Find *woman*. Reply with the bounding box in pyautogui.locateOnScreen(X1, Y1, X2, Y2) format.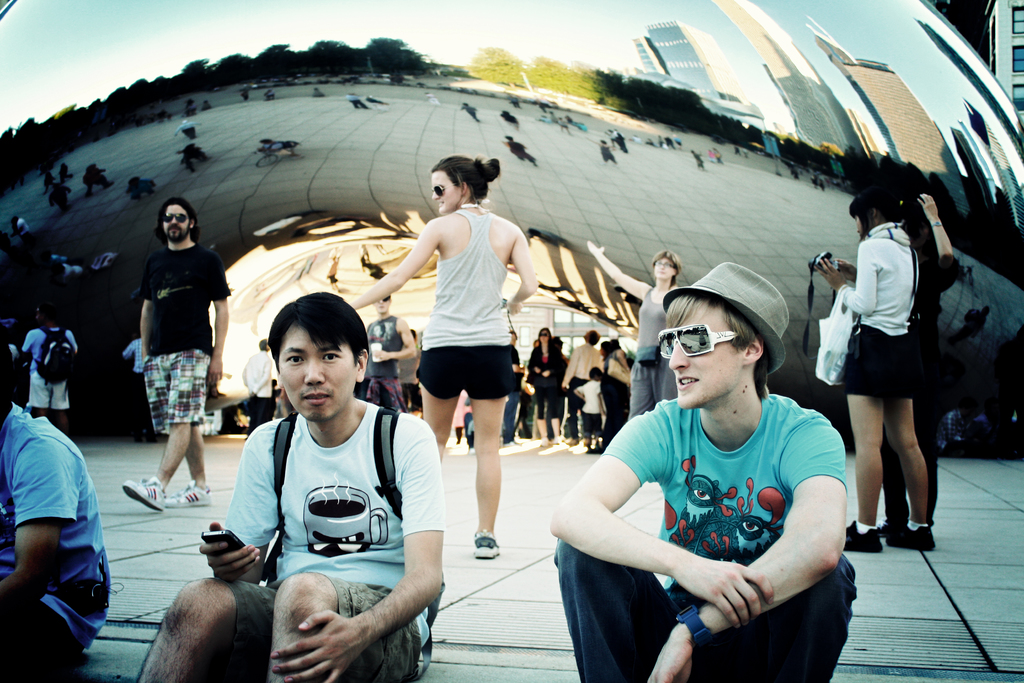
pyautogui.locateOnScreen(586, 238, 682, 420).
